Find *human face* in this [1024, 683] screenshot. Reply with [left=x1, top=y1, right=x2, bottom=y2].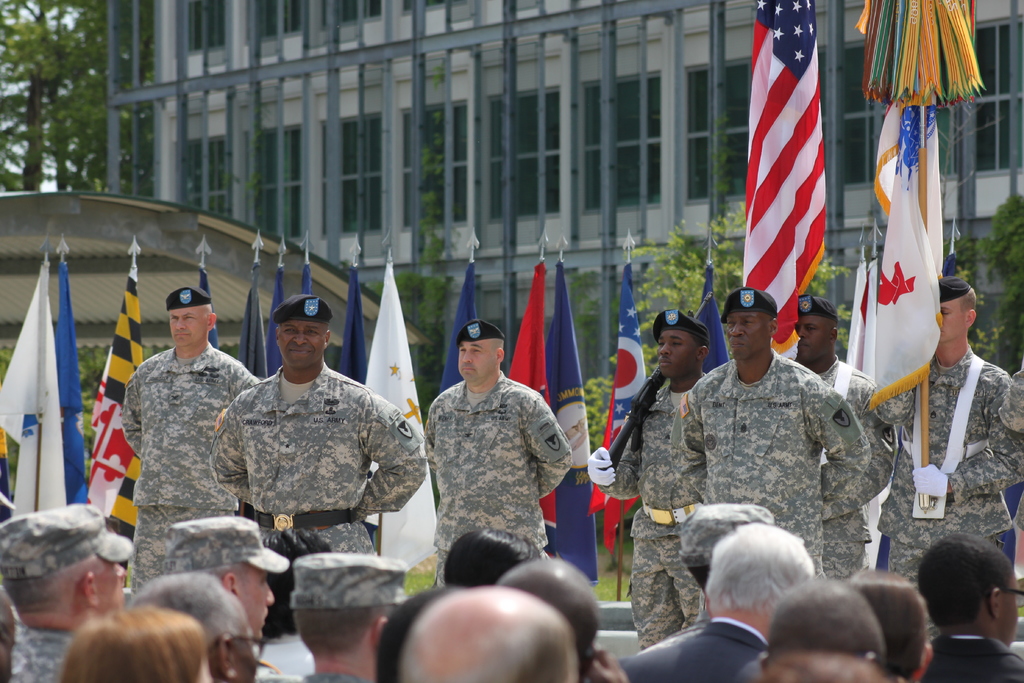
[left=794, top=311, right=829, bottom=355].
